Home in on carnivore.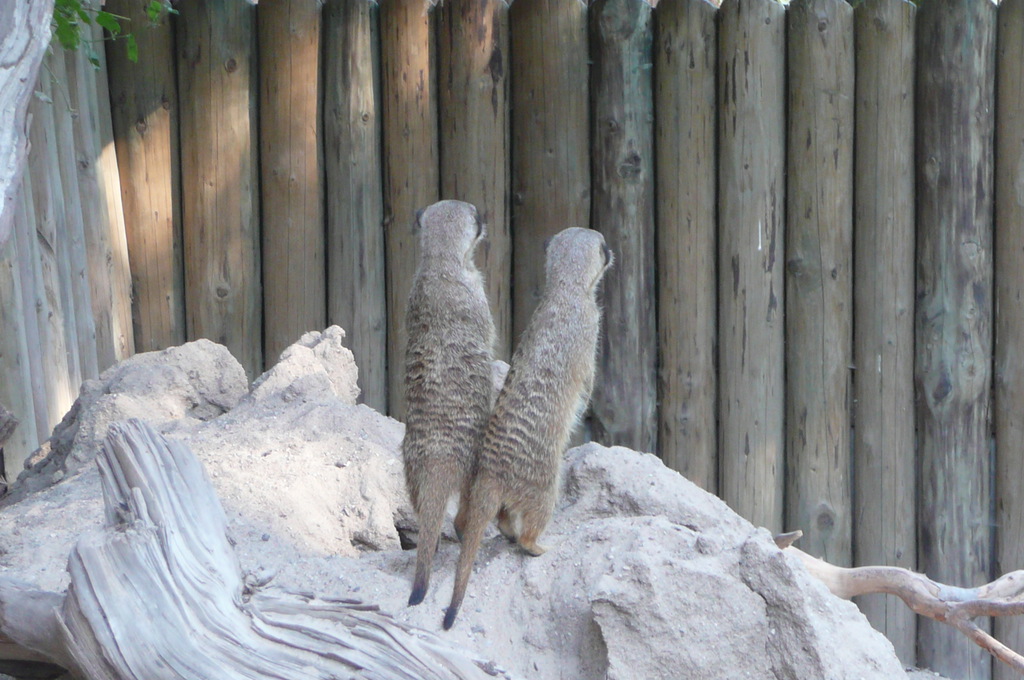
Homed in at 442, 209, 631, 638.
